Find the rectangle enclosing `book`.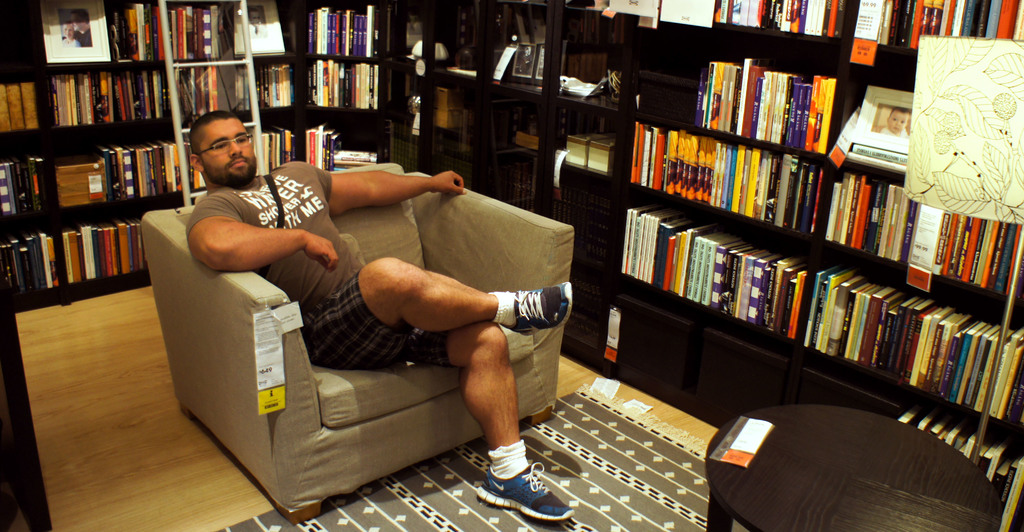
[818,75,835,152].
